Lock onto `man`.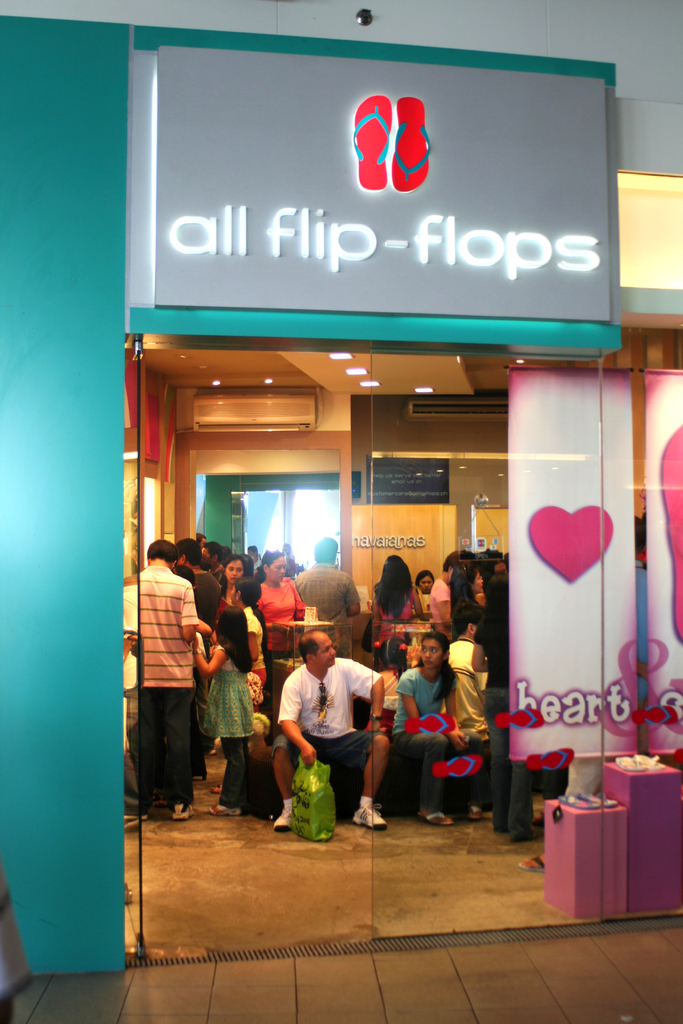
Locked: bbox(194, 529, 208, 550).
